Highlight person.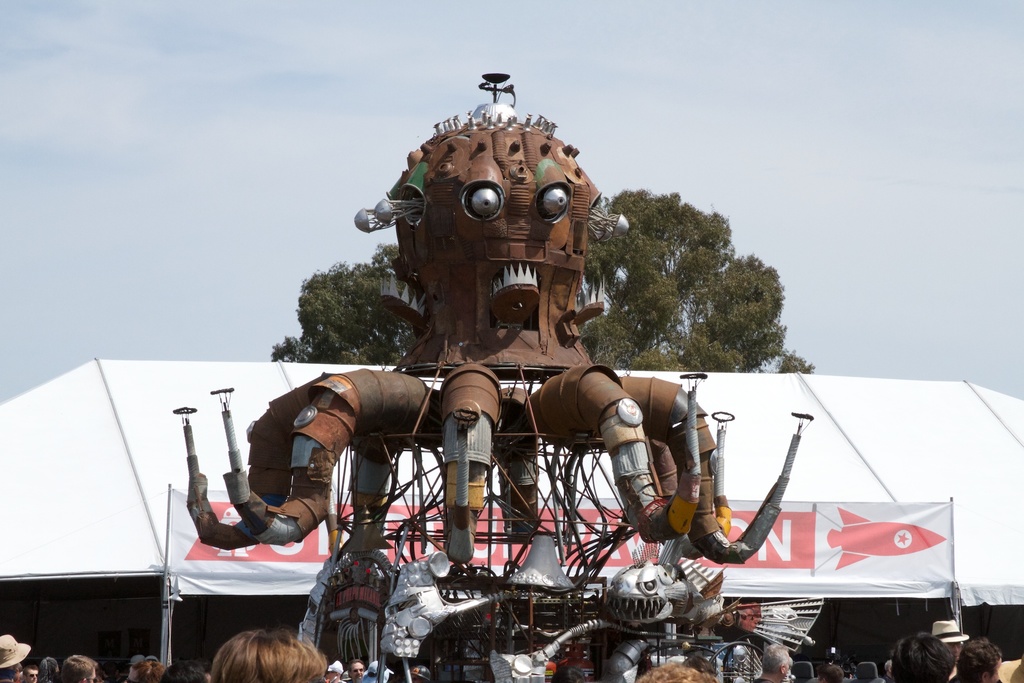
Highlighted region: (left=955, top=630, right=1007, bottom=682).
